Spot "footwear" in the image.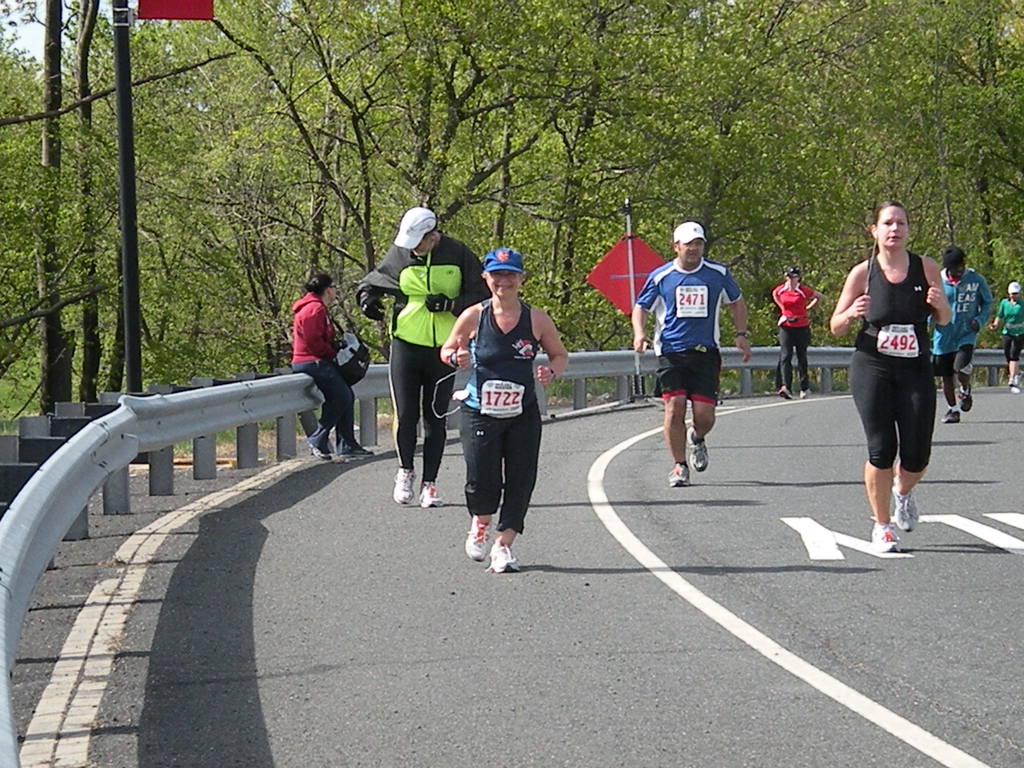
"footwear" found at (x1=872, y1=522, x2=906, y2=556).
